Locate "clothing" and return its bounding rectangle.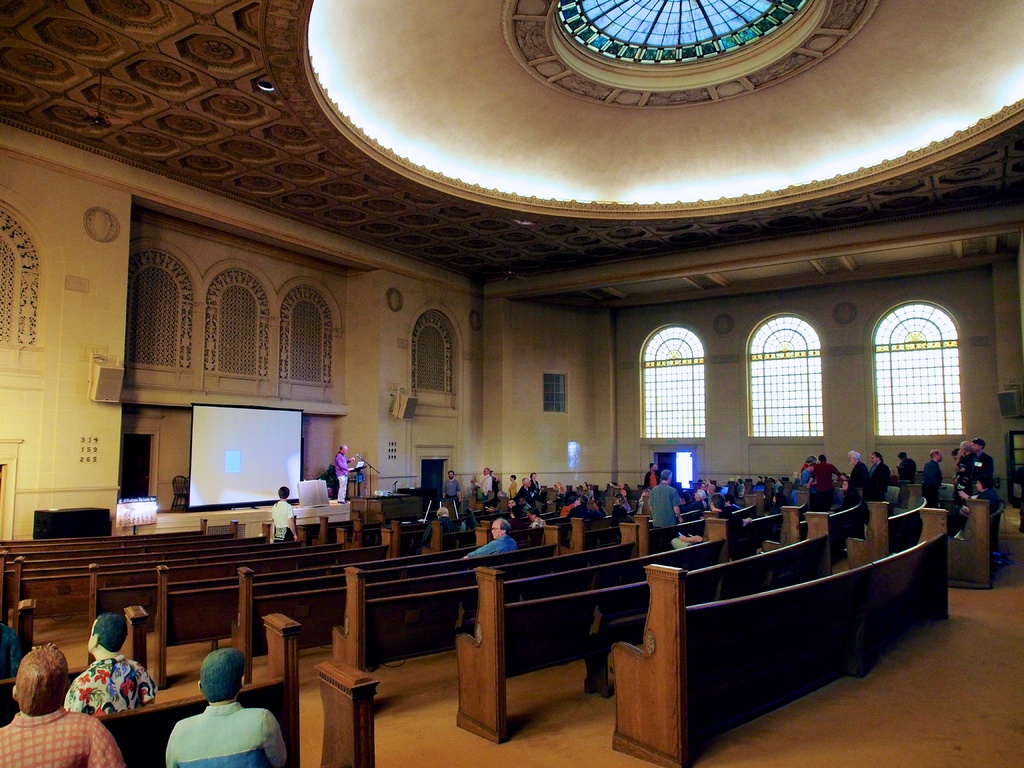
1 709 131 767.
